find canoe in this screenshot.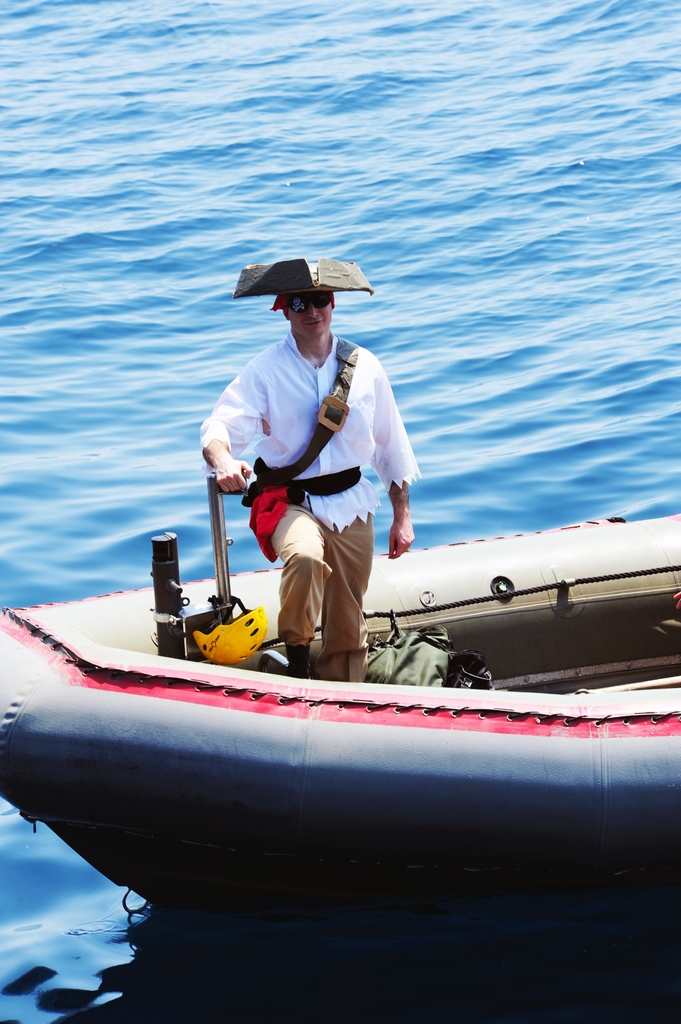
The bounding box for canoe is (0,505,679,874).
